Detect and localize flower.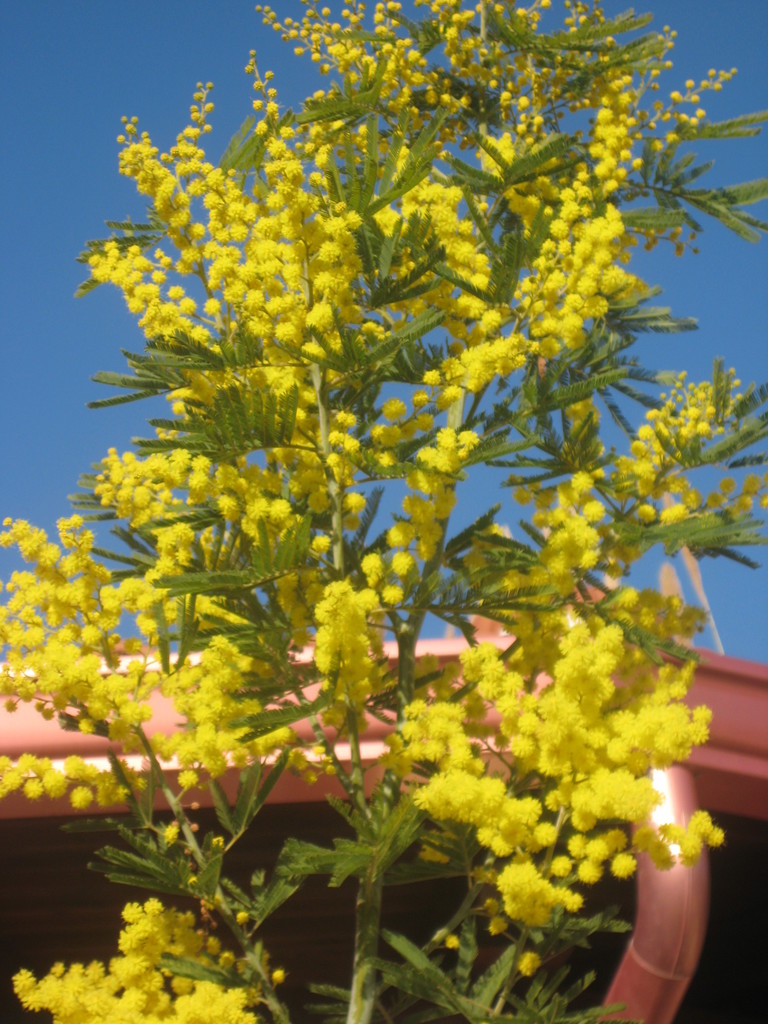
Localized at 476,622,608,753.
